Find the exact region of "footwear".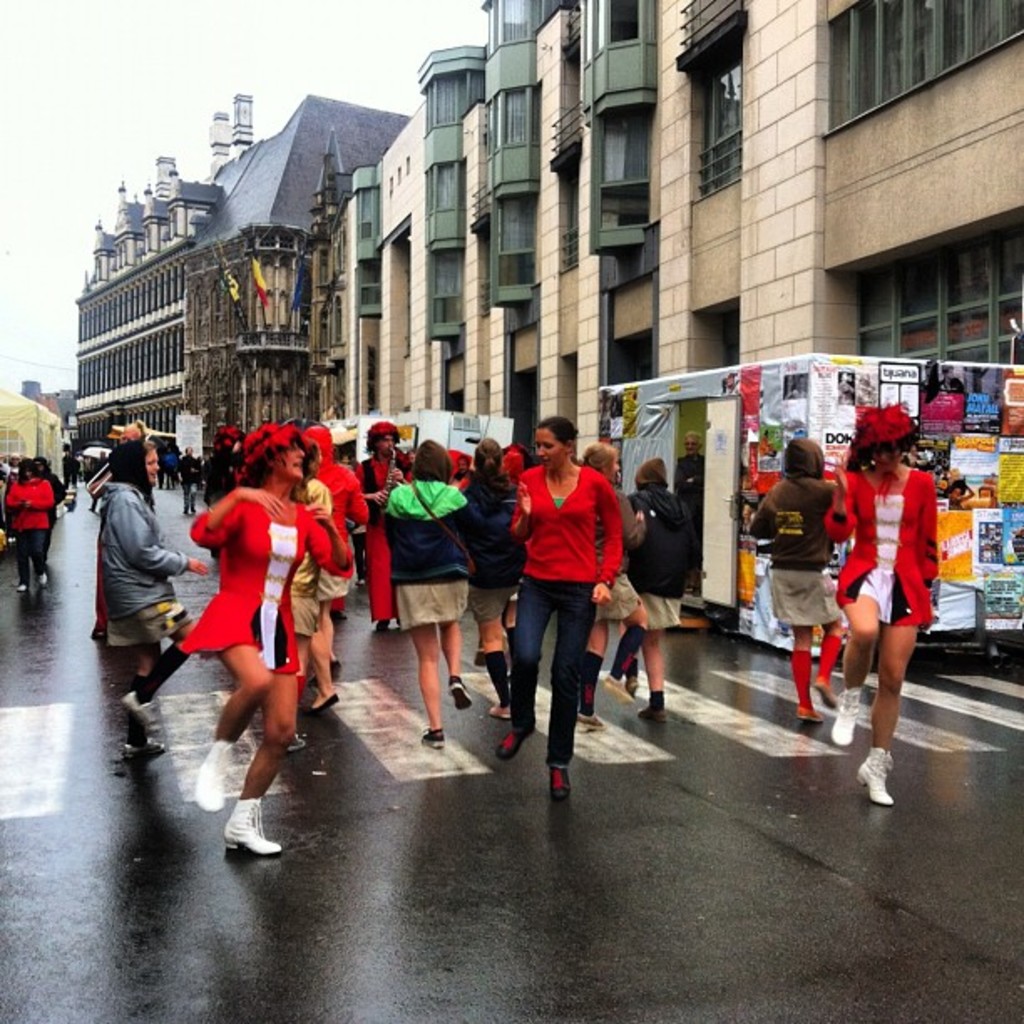
Exact region: detection(194, 741, 221, 808).
